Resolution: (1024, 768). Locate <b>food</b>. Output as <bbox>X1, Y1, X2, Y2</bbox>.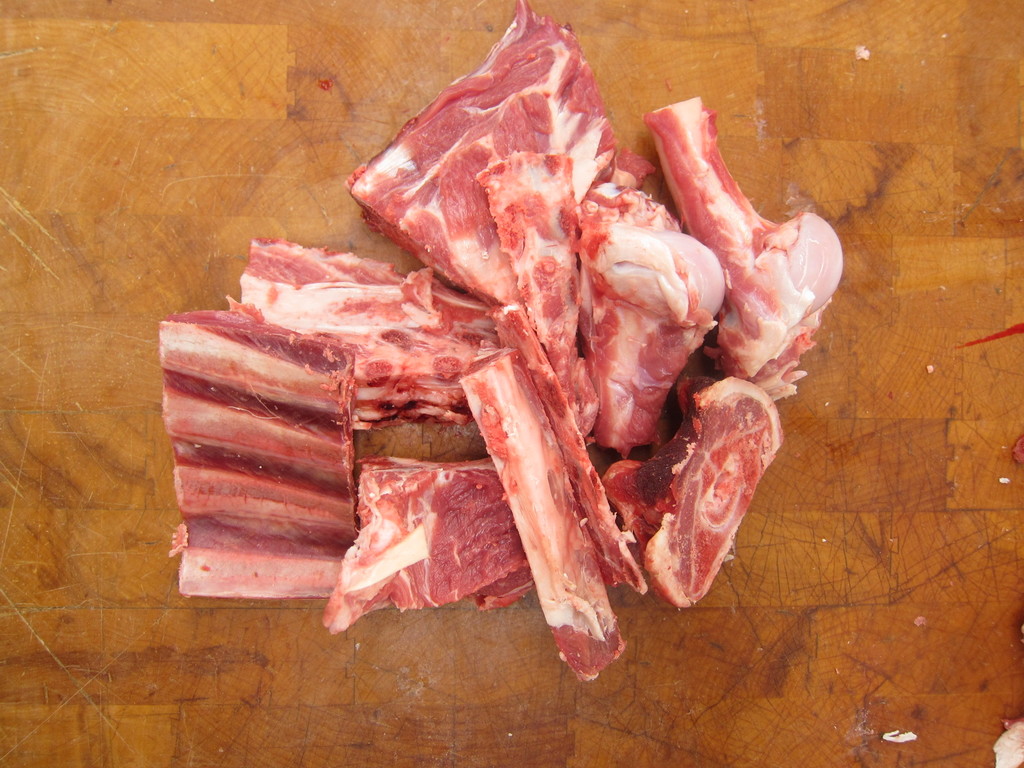
<bbox>197, 68, 824, 643</bbox>.
